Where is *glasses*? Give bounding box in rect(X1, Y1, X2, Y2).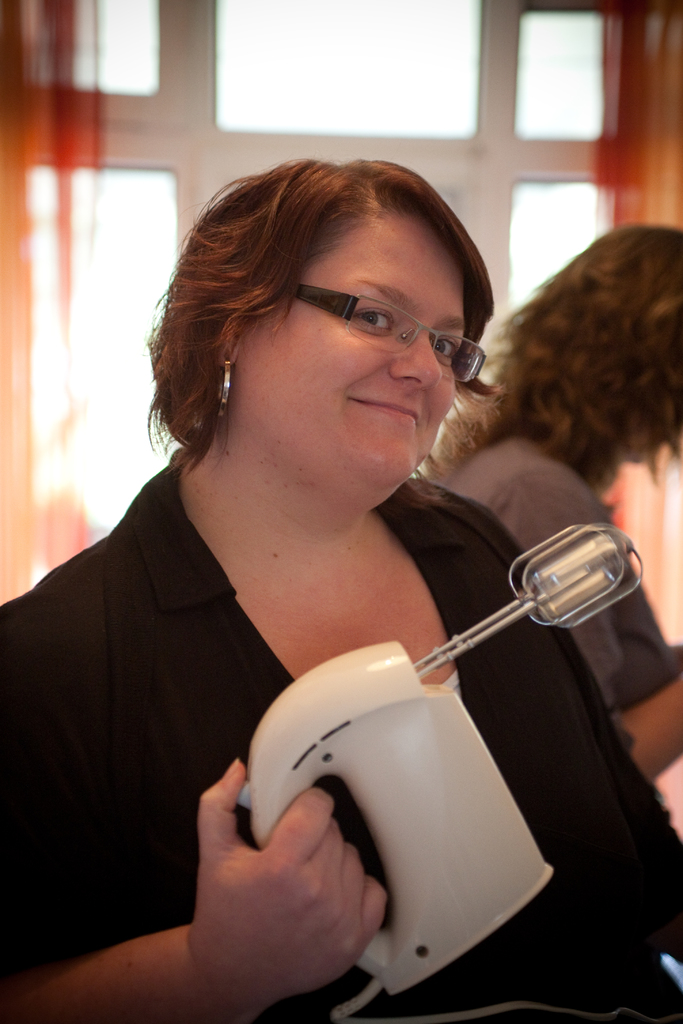
rect(283, 278, 488, 352).
